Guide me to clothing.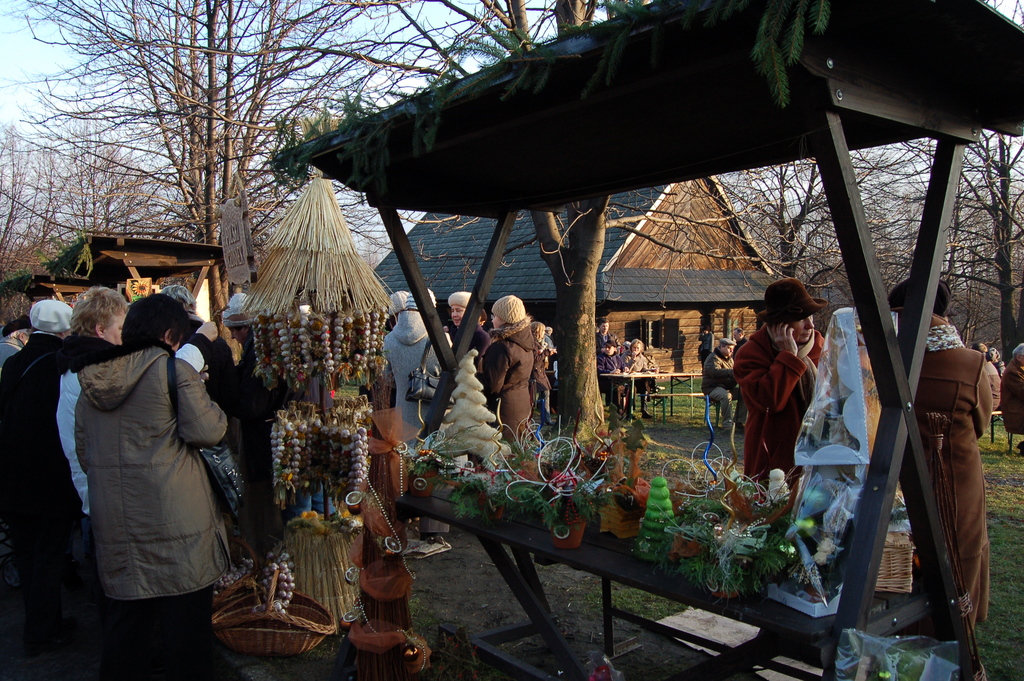
Guidance: pyautogui.locateOnScreen(370, 306, 464, 437).
